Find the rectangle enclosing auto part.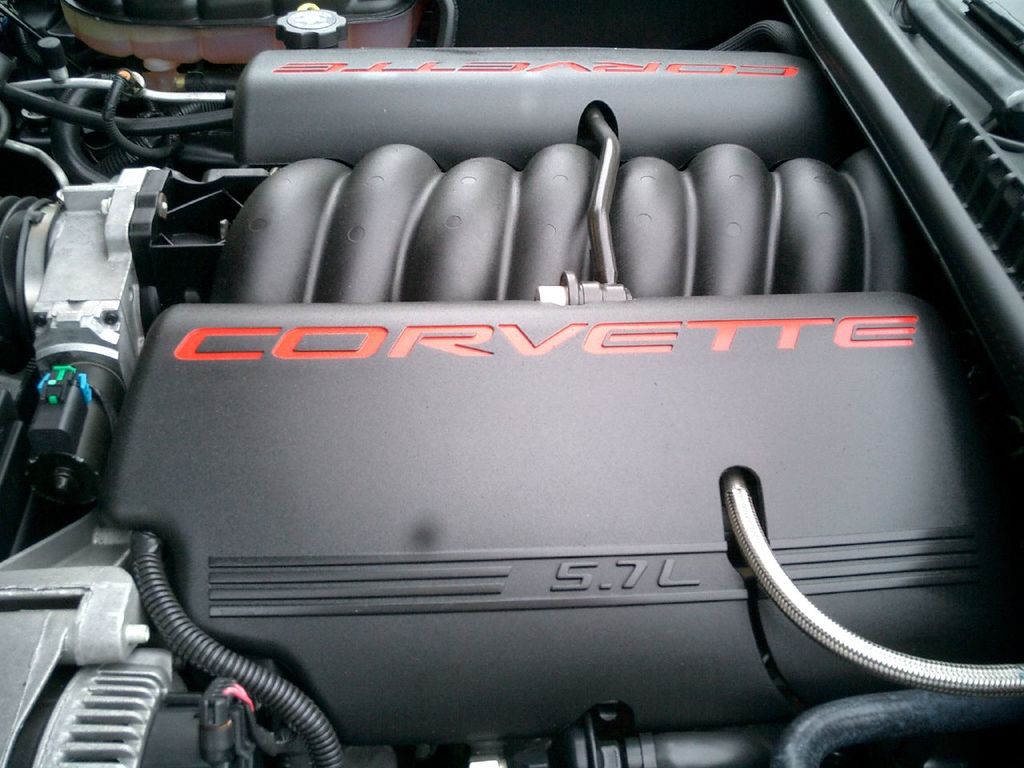
locate(0, 507, 153, 767).
